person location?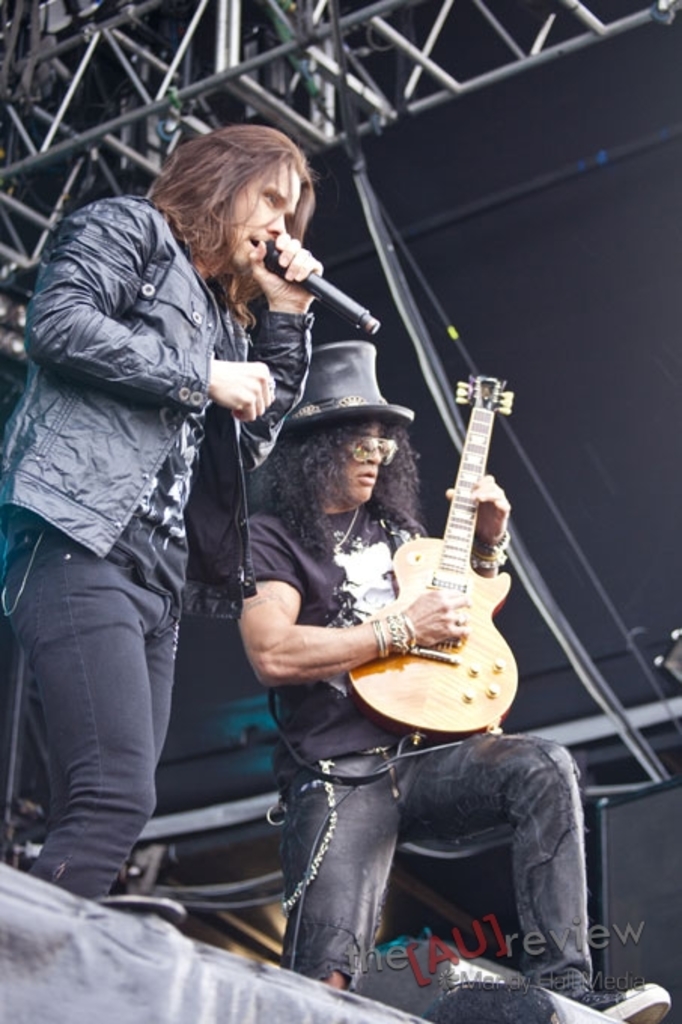
Rect(29, 120, 336, 985)
